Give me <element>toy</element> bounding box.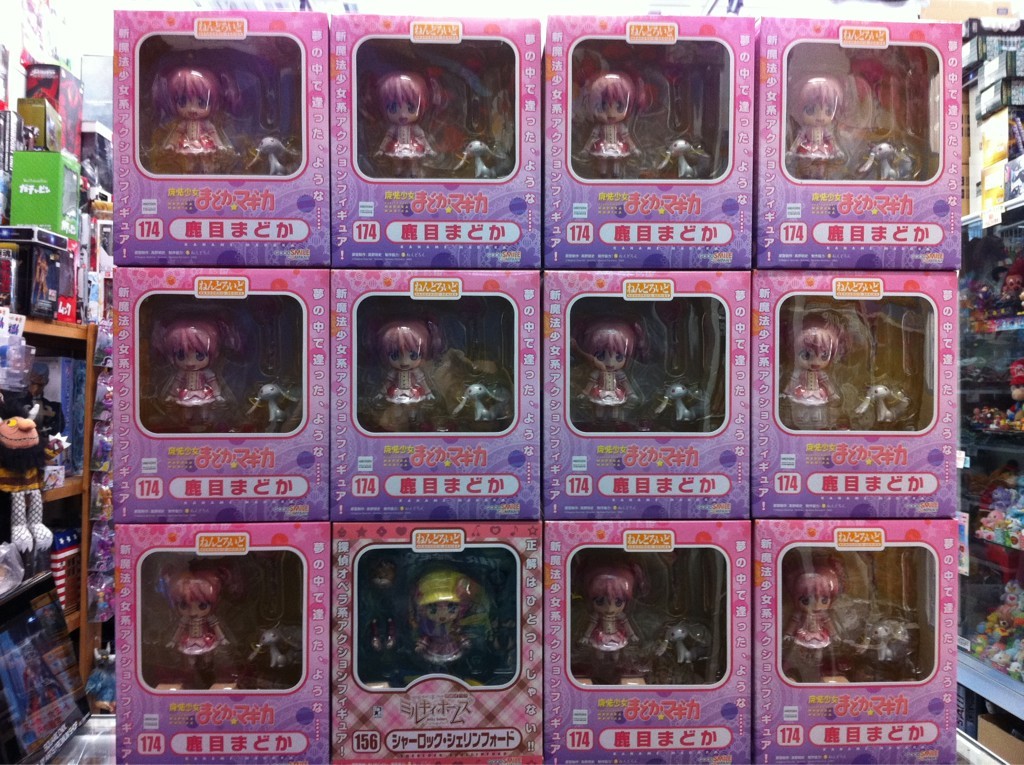
pyautogui.locateOnScreen(369, 315, 448, 423).
